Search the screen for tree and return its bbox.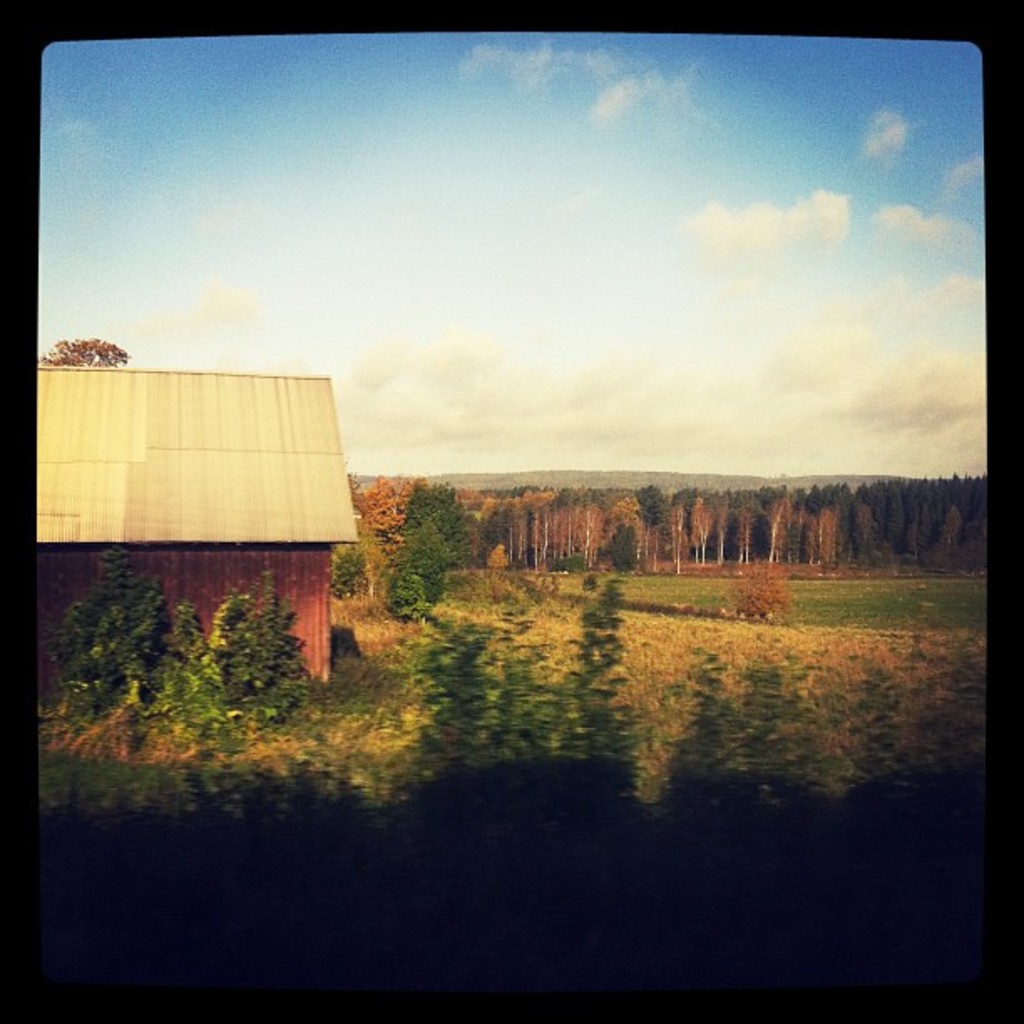
Found: <region>42, 540, 174, 706</region>.
